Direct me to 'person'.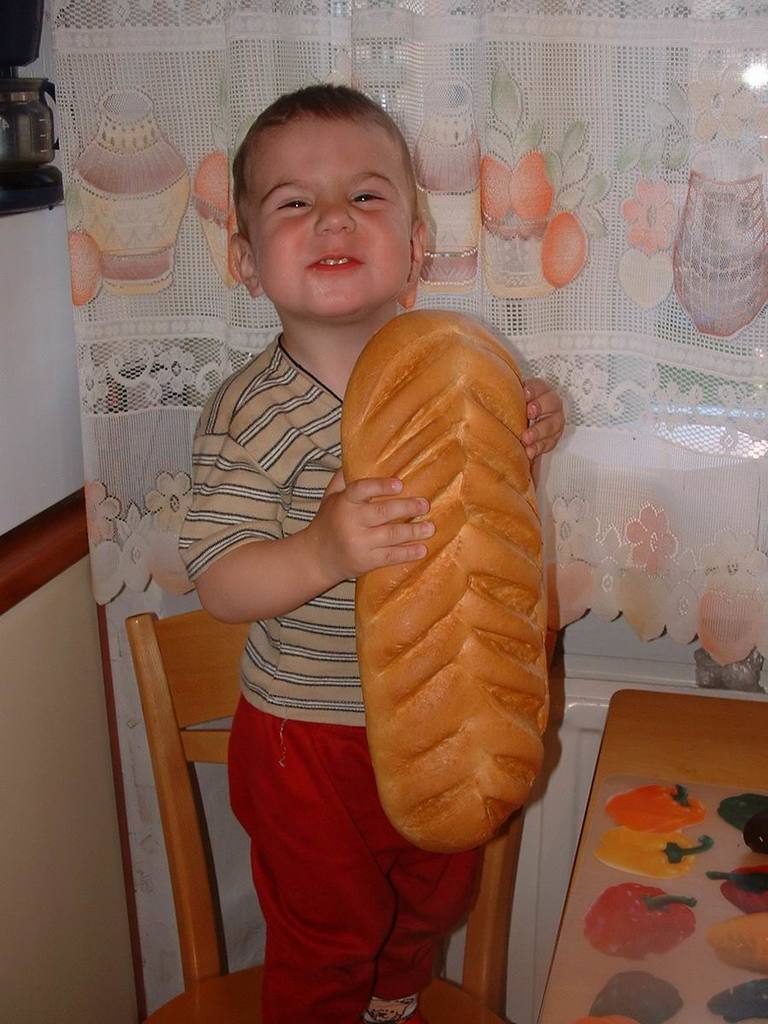
Direction: 198,109,581,934.
